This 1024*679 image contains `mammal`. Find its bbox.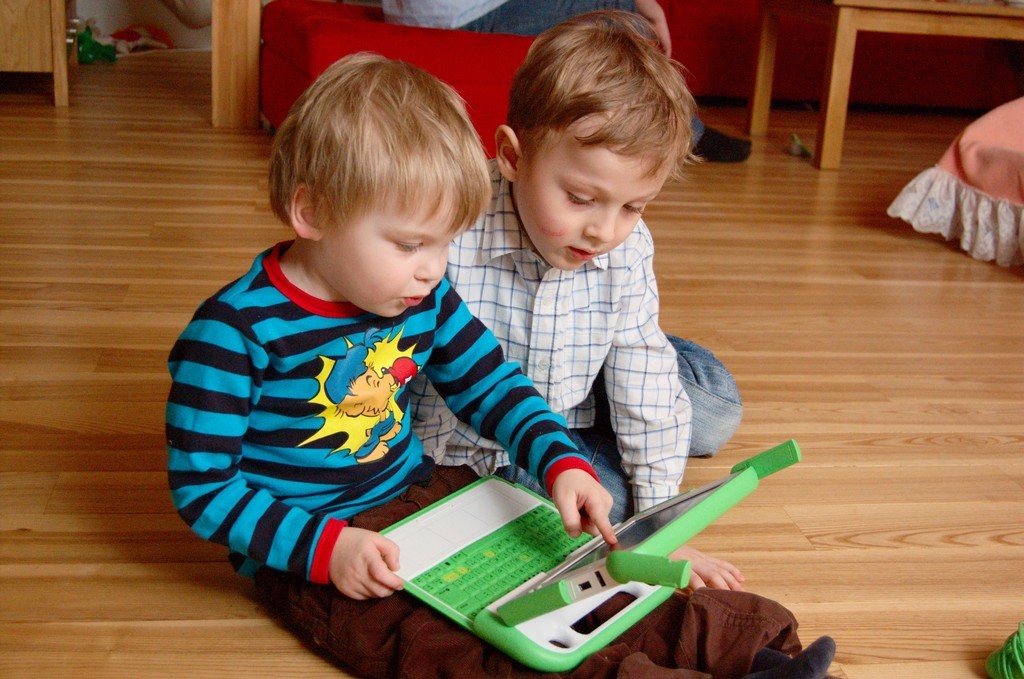
bbox(402, 4, 746, 590).
